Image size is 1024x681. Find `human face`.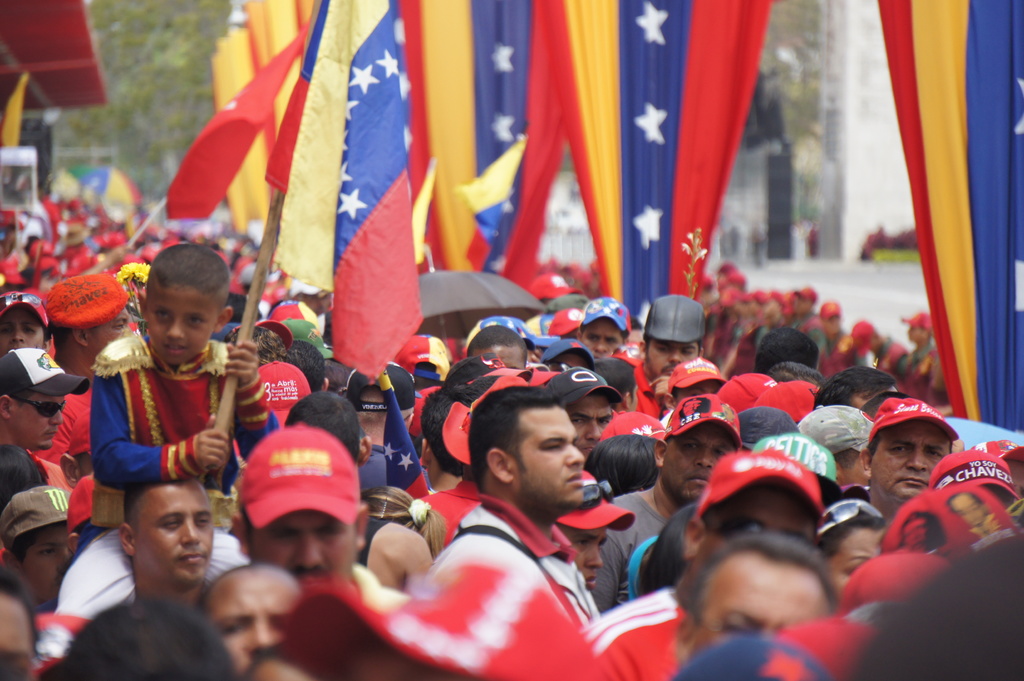
[658,424,740,497].
